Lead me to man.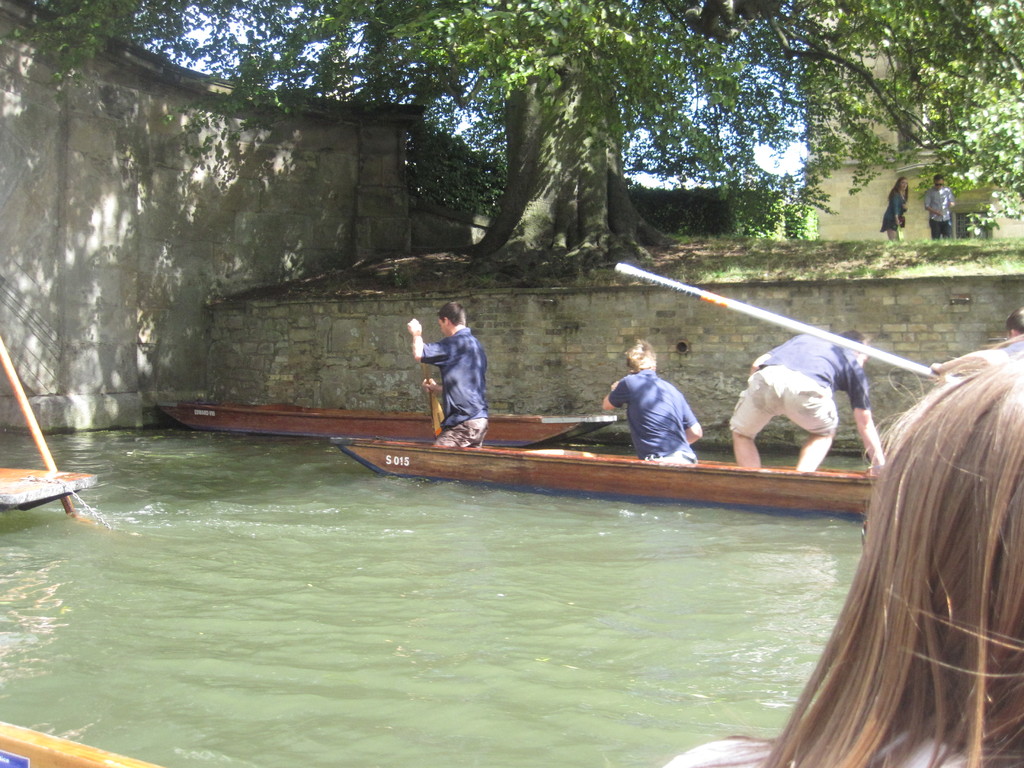
Lead to [x1=731, y1=327, x2=886, y2=477].
